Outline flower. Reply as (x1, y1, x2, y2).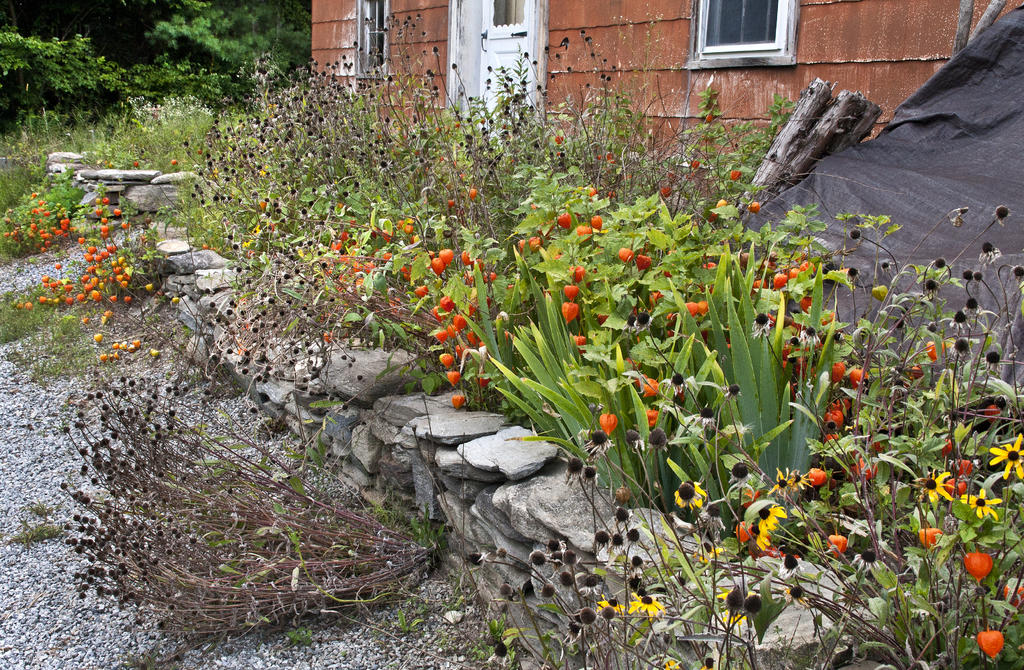
(729, 168, 745, 181).
